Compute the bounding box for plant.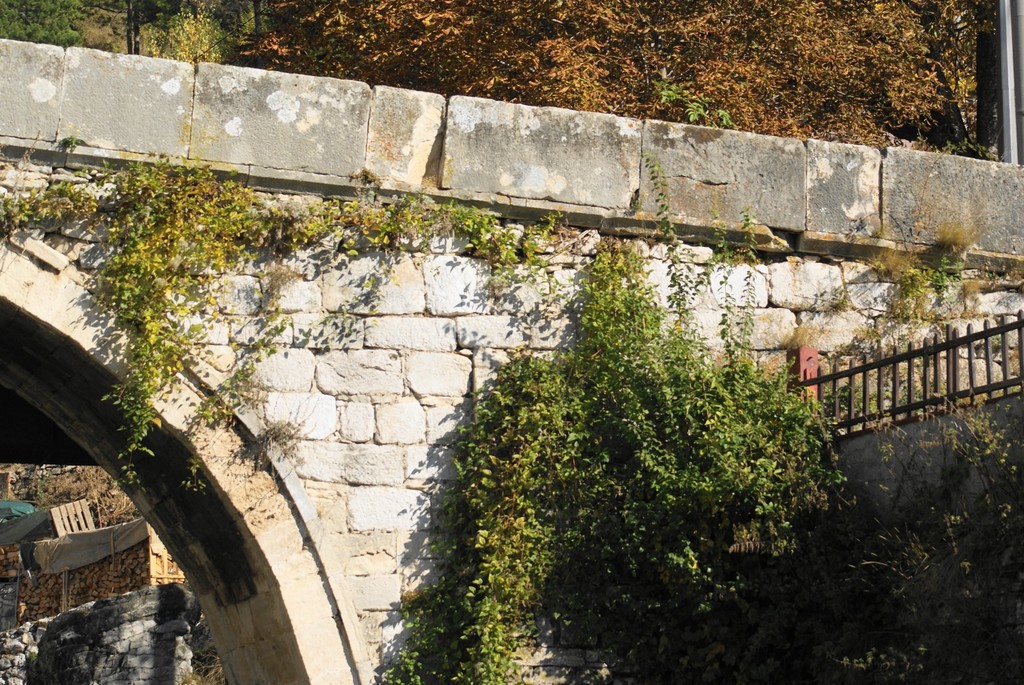
132:0:218:59.
